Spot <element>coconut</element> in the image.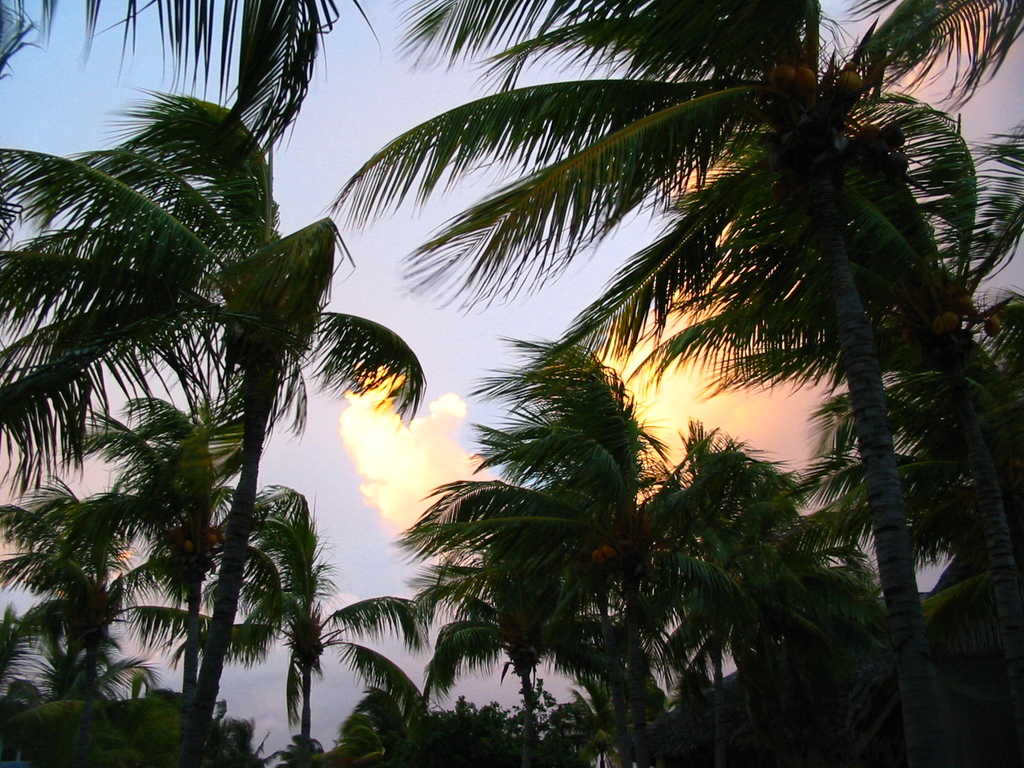
<element>coconut</element> found at <region>984, 315, 1005, 340</region>.
